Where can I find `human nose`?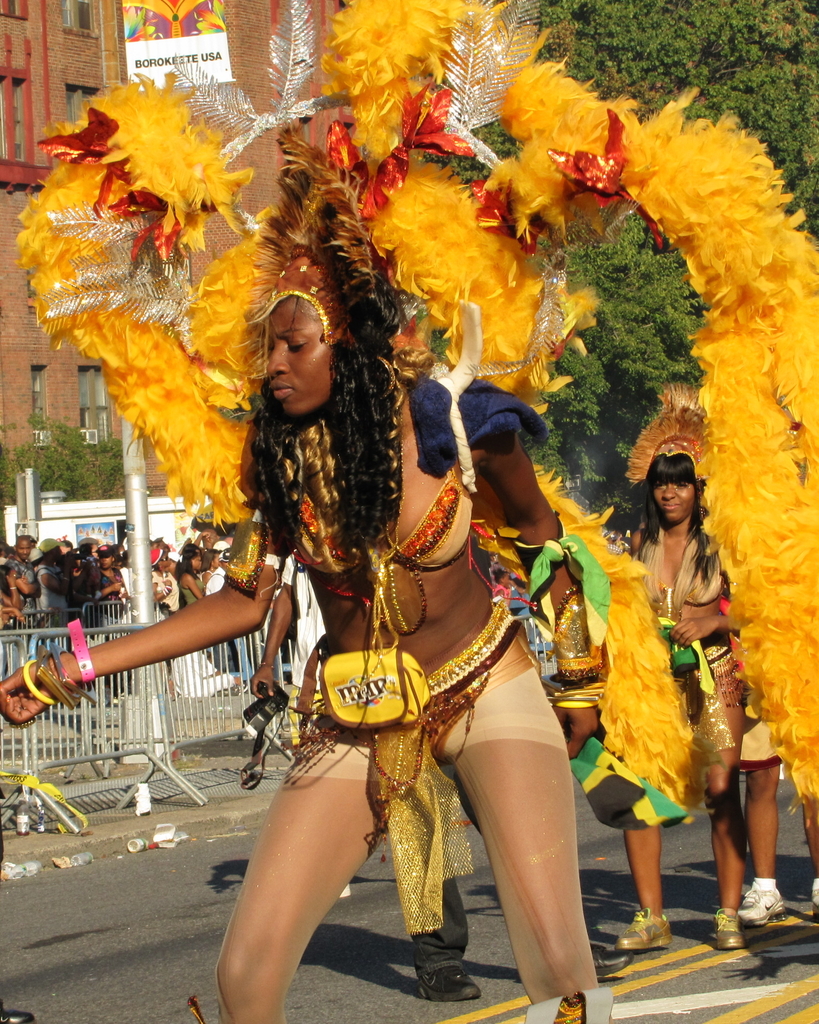
You can find it at 263, 346, 293, 377.
